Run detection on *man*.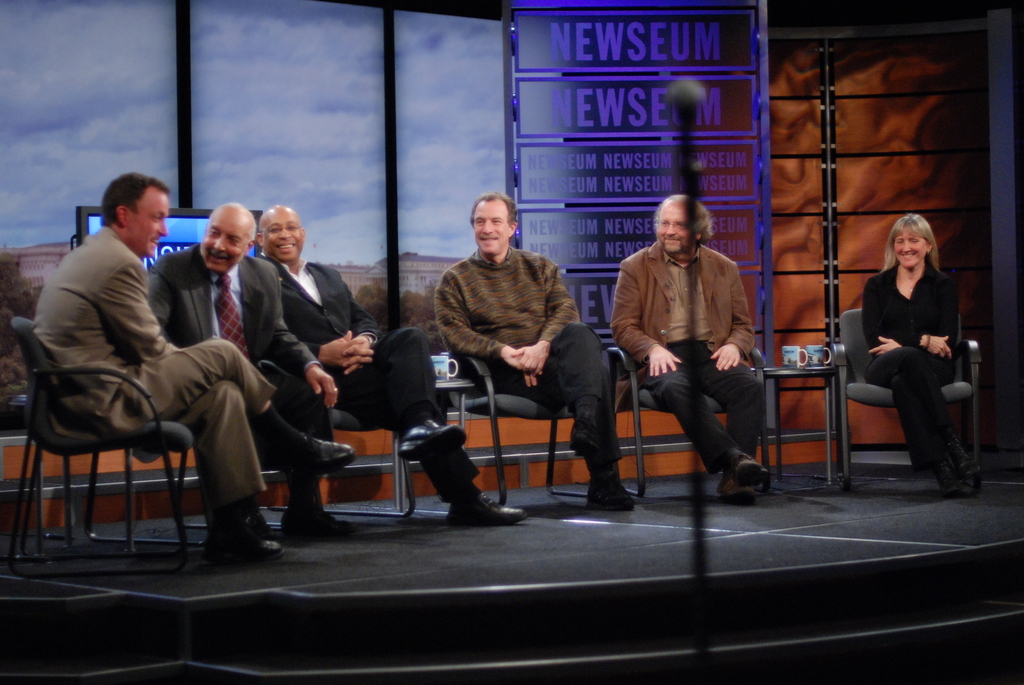
Result: 147/200/360/536.
